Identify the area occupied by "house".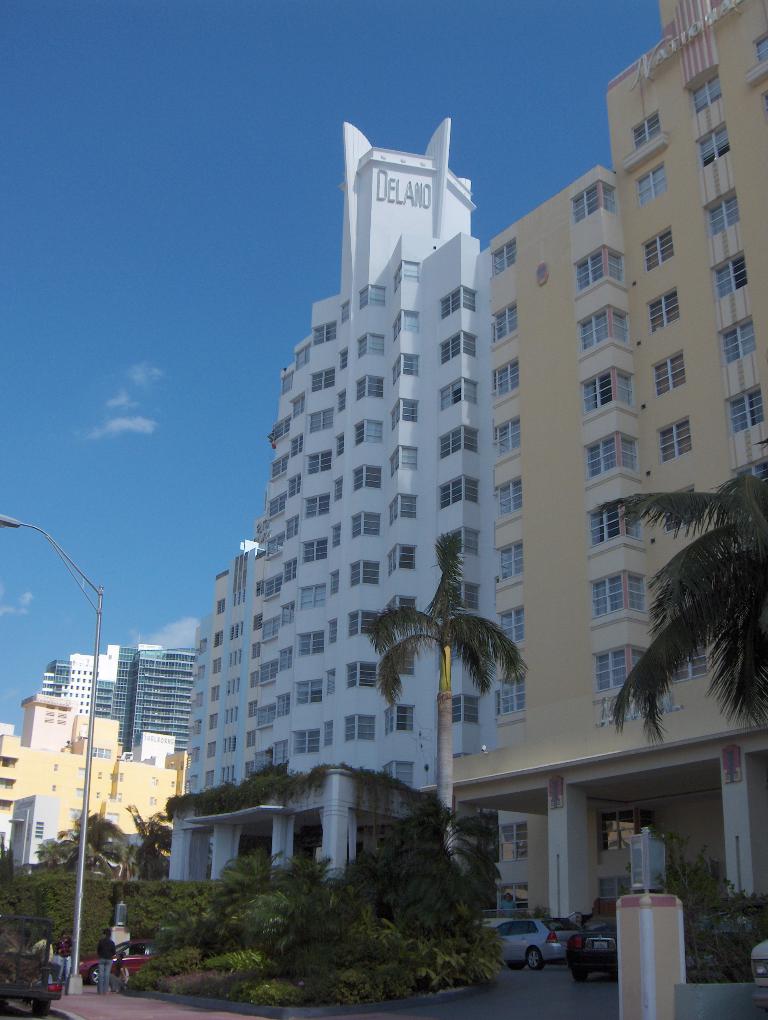
Area: box=[0, 733, 55, 892].
